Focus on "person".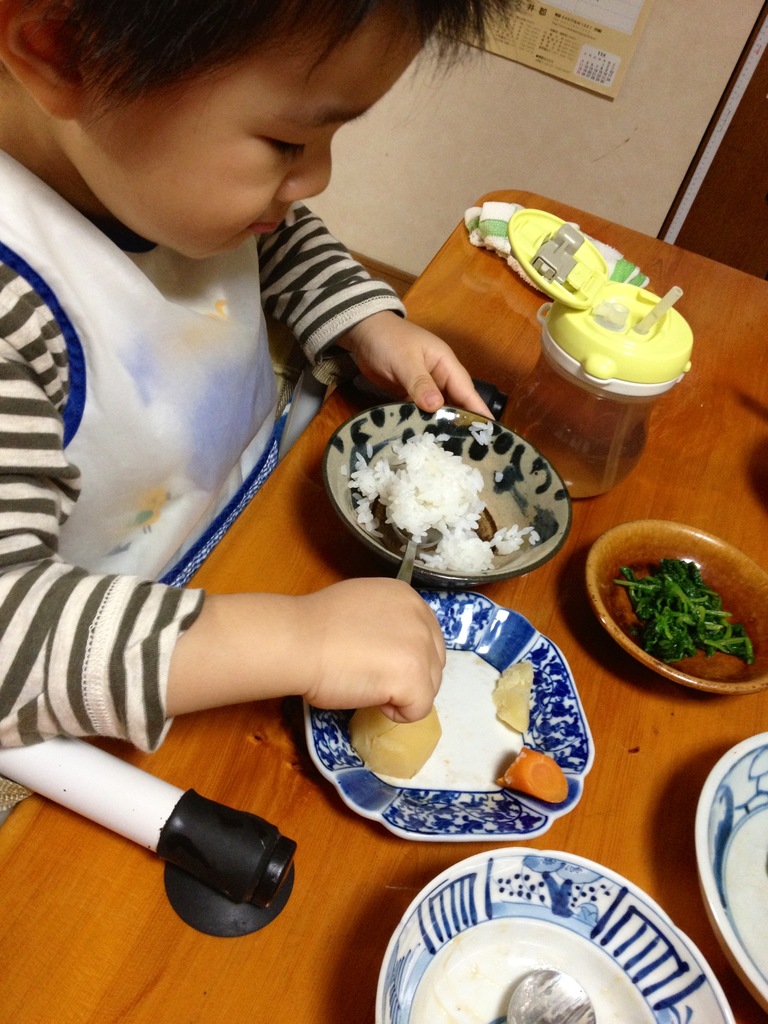
Focused at BBox(18, 0, 520, 865).
